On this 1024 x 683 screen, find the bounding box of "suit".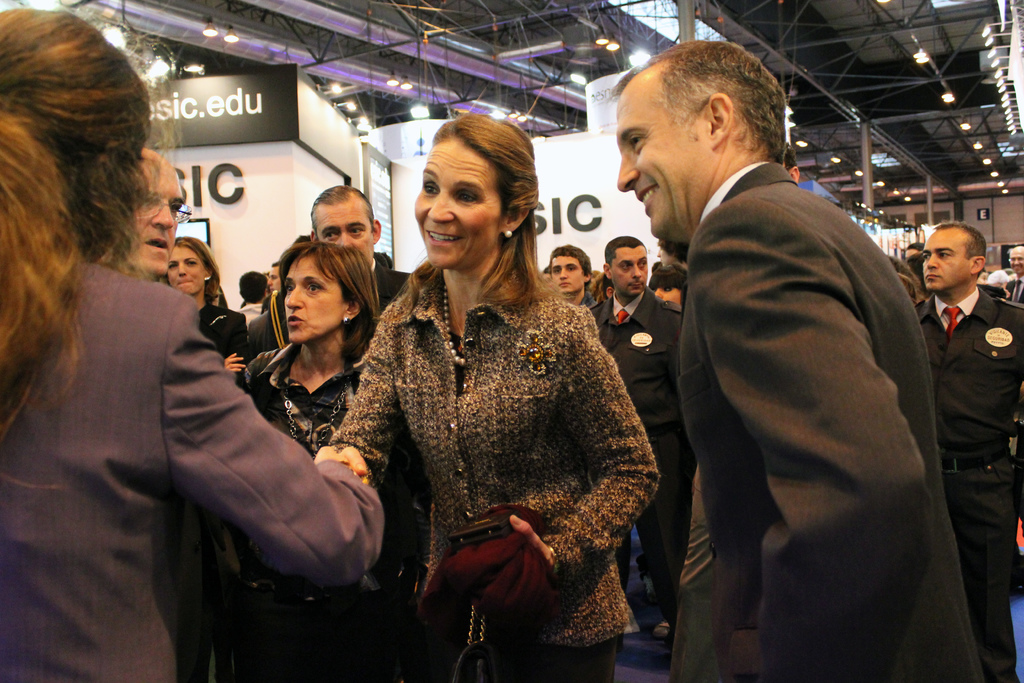
Bounding box: <bbox>920, 286, 1023, 679</bbox>.
